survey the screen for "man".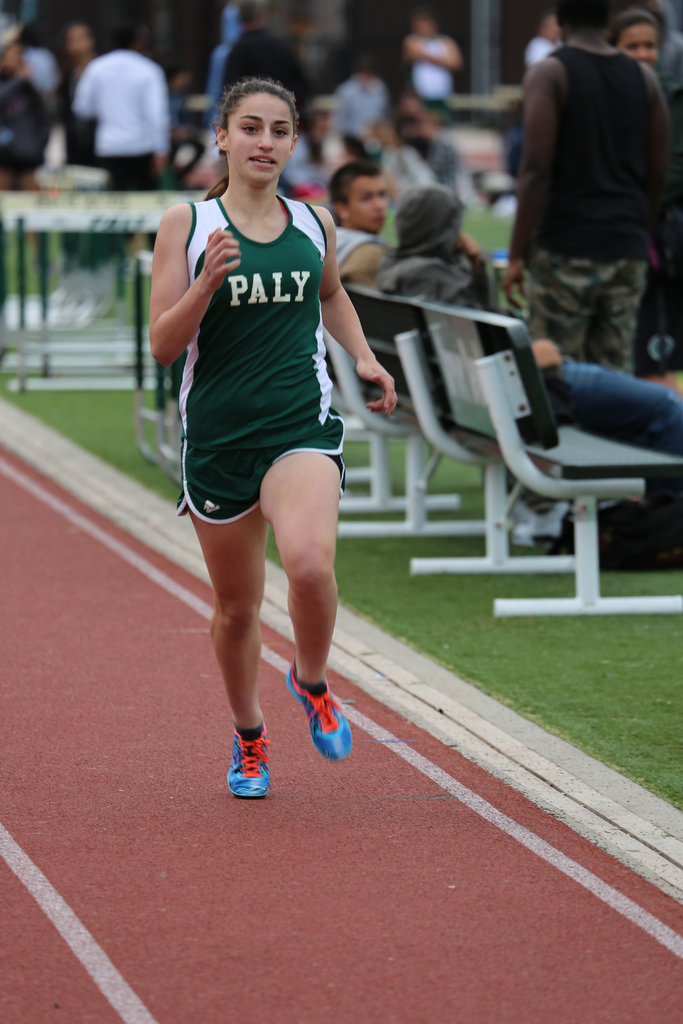
Survey found: [329,164,406,400].
